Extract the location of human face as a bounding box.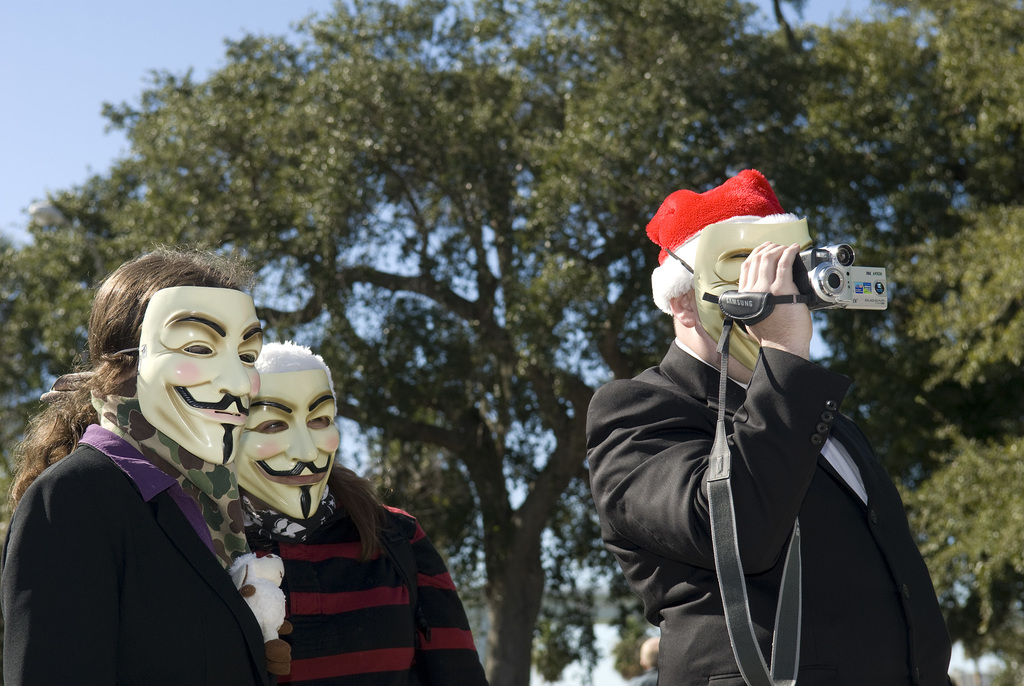
[136, 277, 258, 465].
